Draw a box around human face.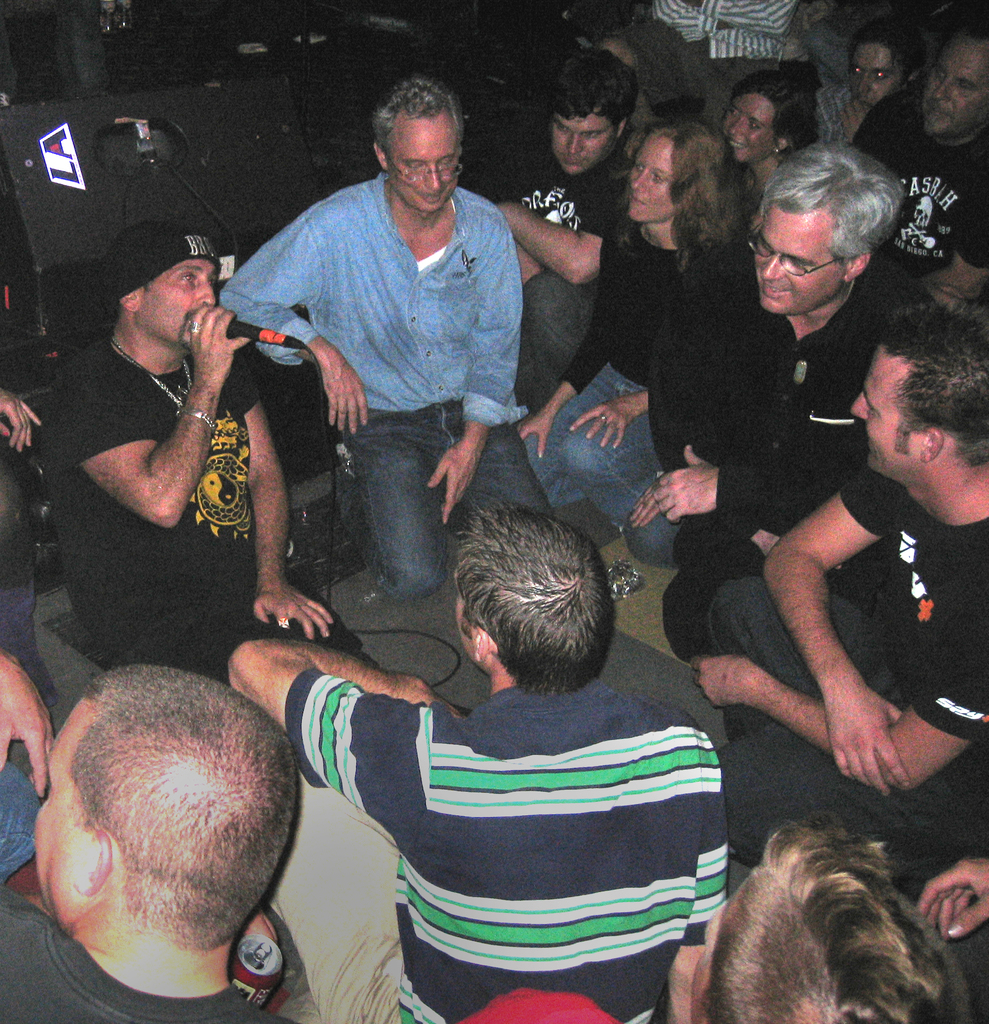
BBox(926, 25, 976, 132).
